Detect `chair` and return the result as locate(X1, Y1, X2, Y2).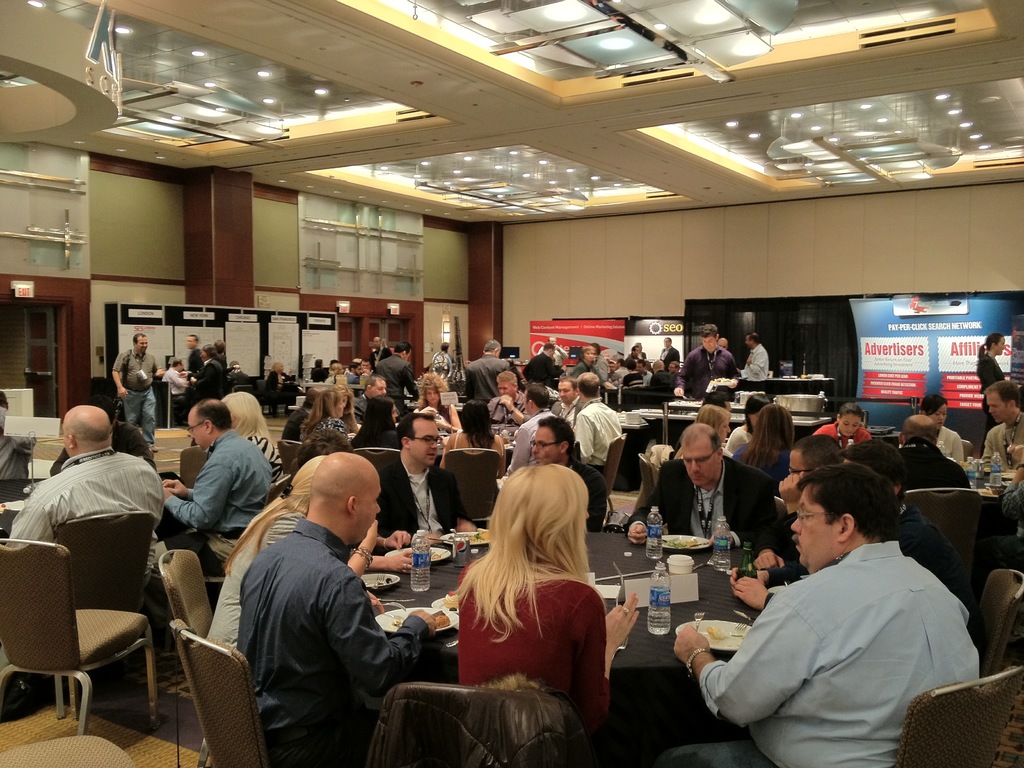
locate(350, 444, 400, 471).
